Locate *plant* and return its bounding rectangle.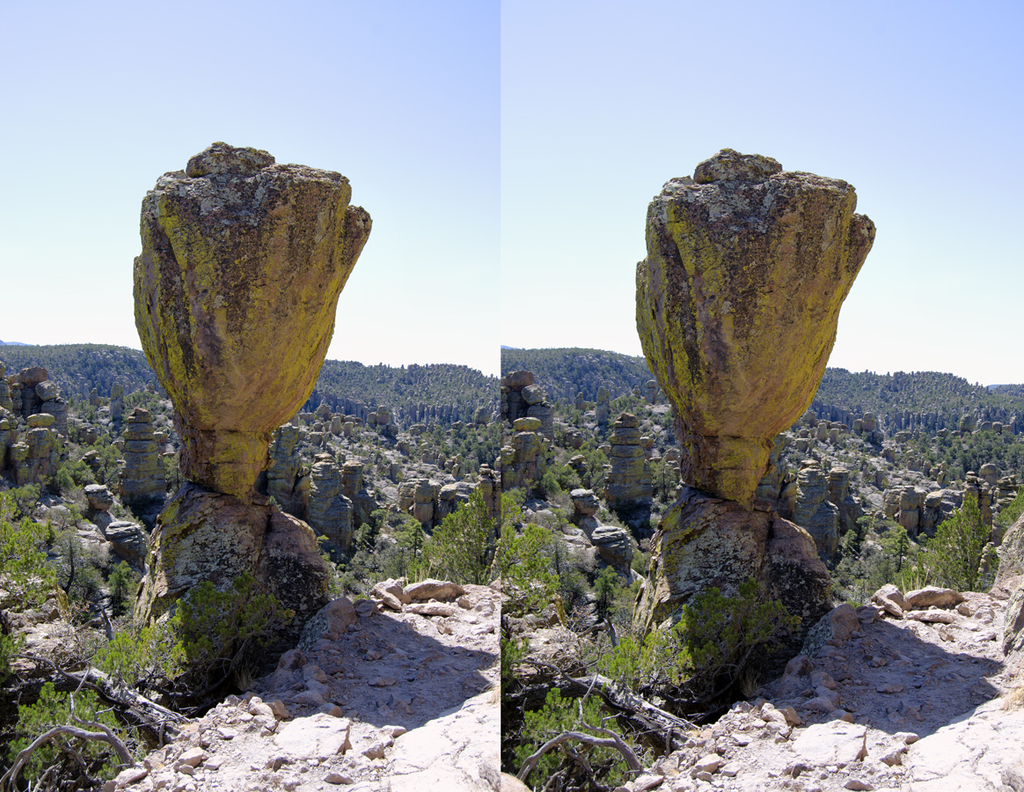
(583,576,814,735).
